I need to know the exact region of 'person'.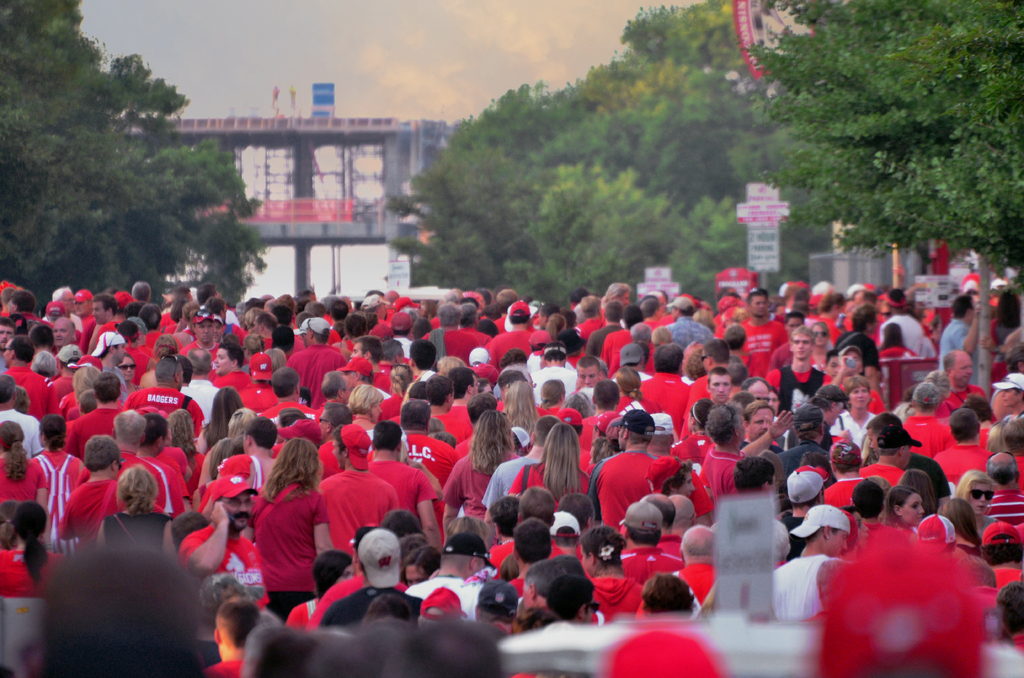
Region: (left=636, top=341, right=687, bottom=421).
